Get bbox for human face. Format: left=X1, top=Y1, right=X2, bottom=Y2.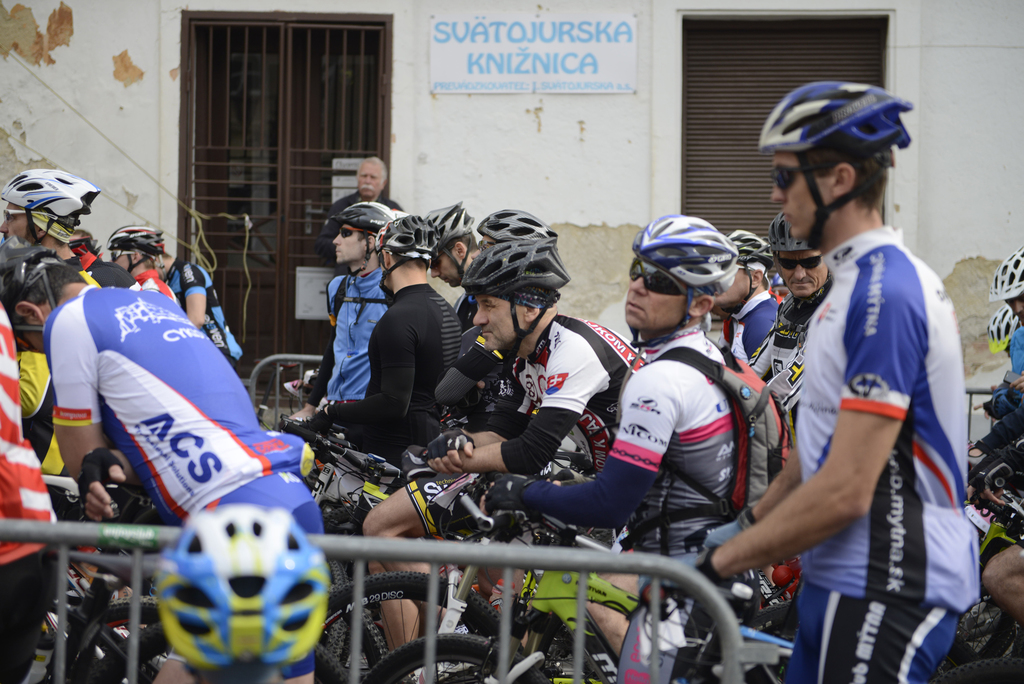
left=772, top=252, right=829, bottom=298.
